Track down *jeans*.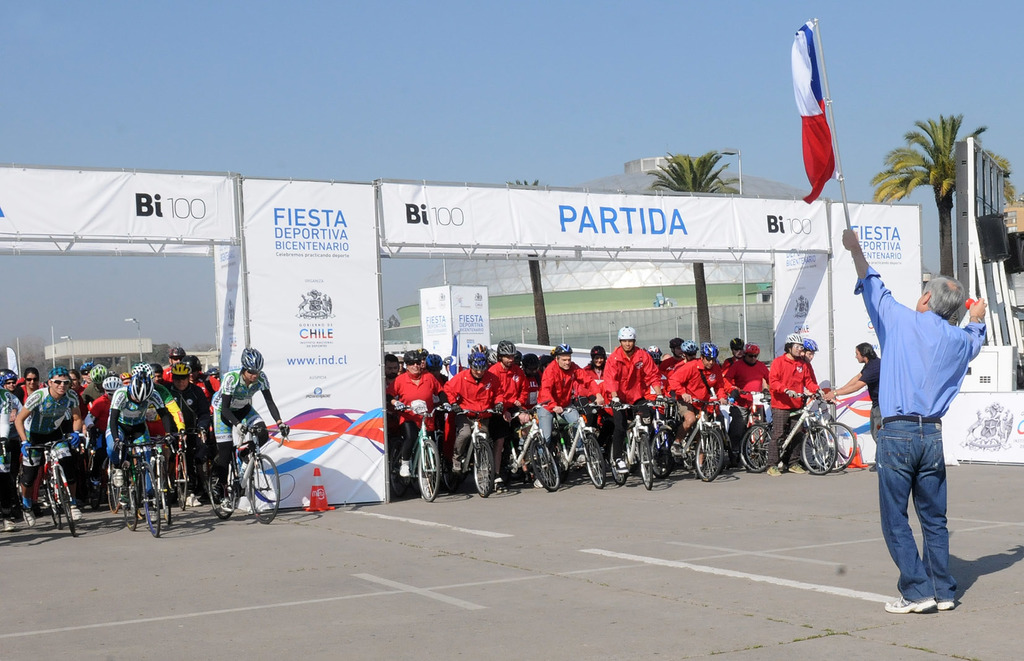
Tracked to left=873, top=412, right=955, bottom=597.
